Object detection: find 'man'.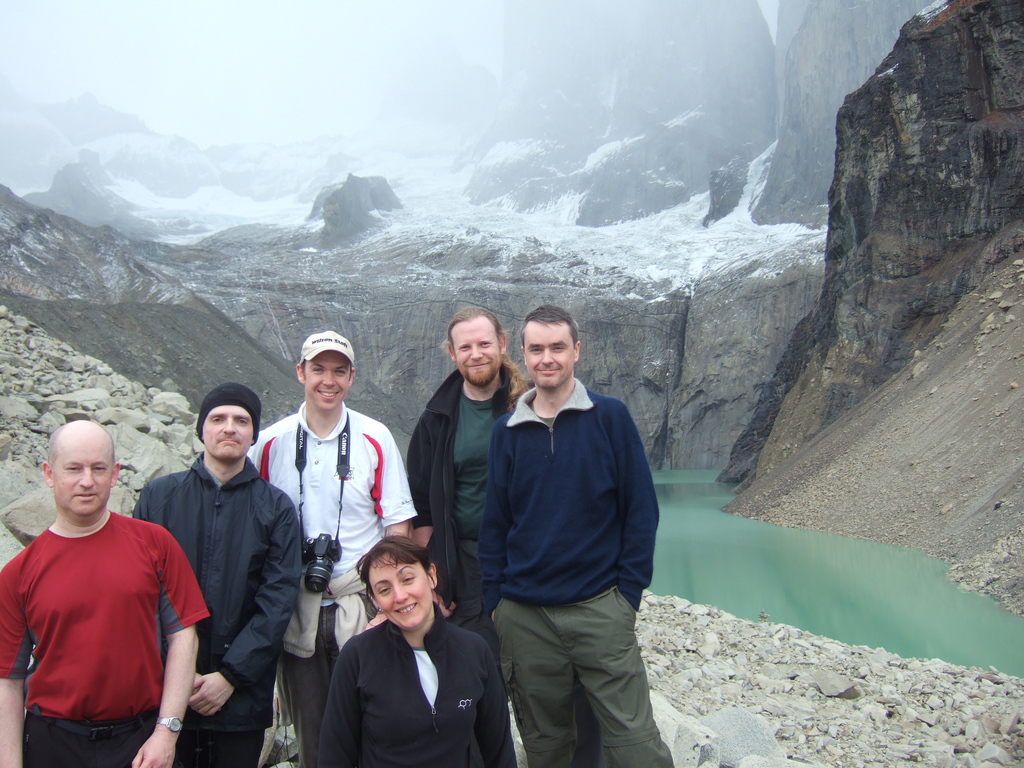
x1=399 y1=294 x2=530 y2=706.
